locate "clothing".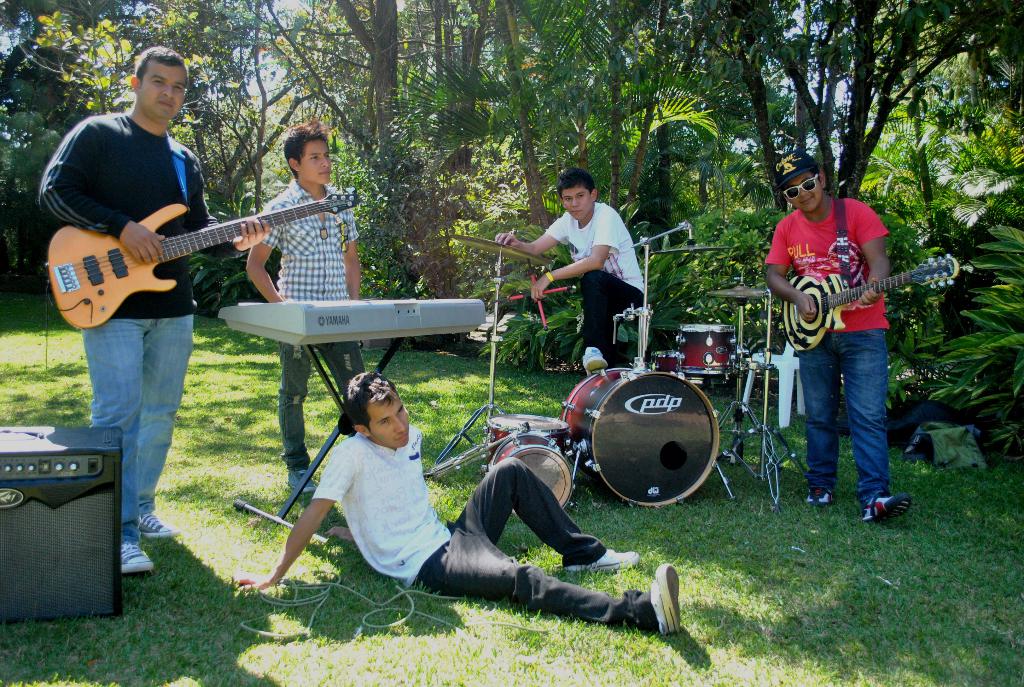
Bounding box: locate(774, 166, 909, 477).
